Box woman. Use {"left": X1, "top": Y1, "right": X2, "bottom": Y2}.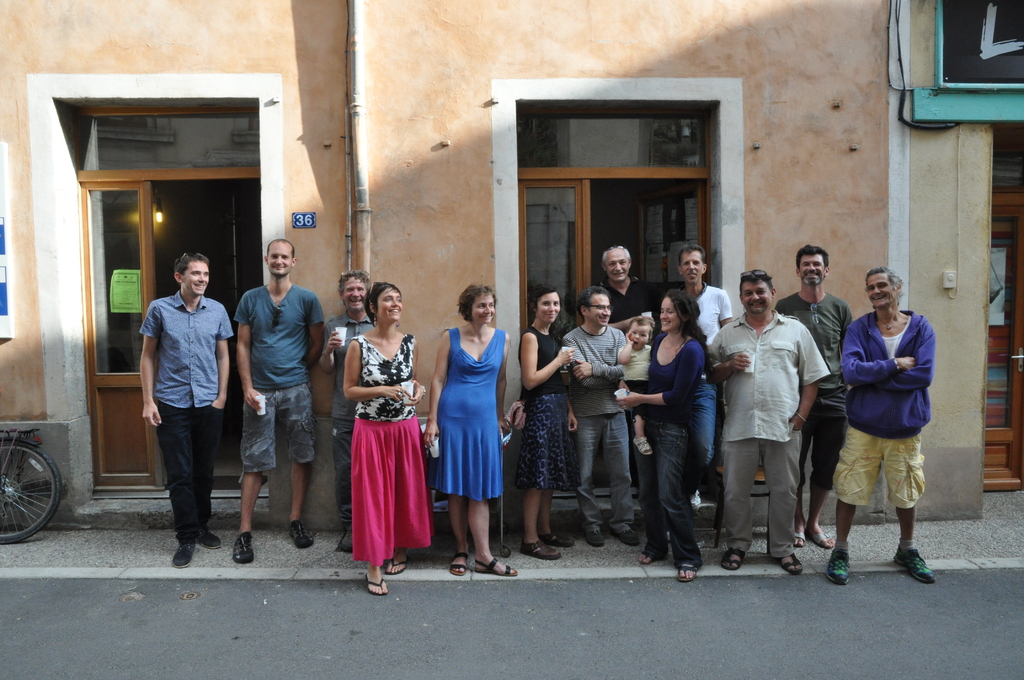
{"left": 426, "top": 286, "right": 509, "bottom": 579}.
